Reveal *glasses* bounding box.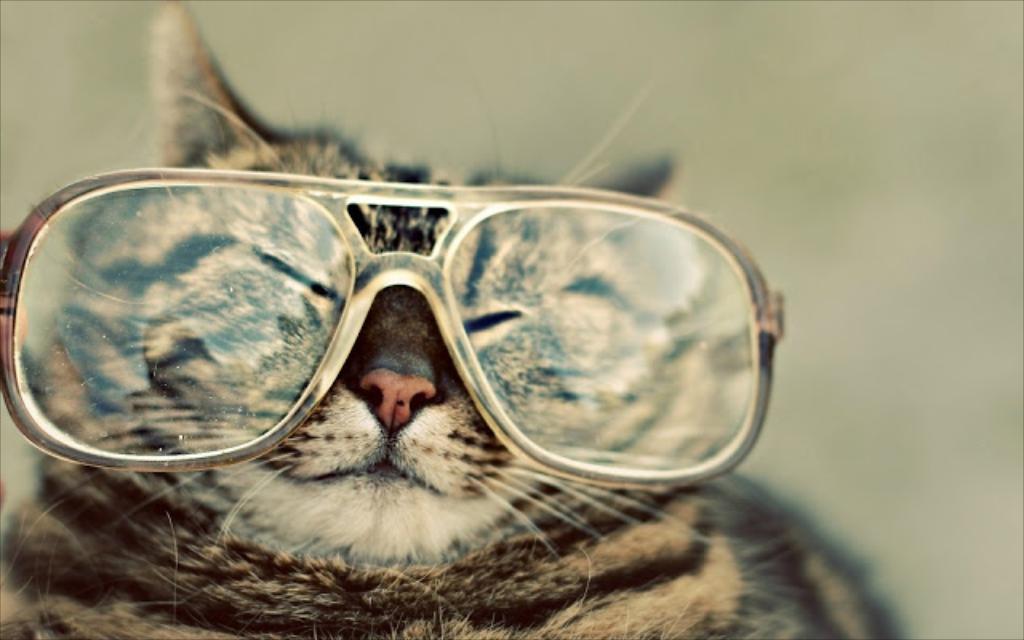
Revealed: (5, 163, 787, 499).
